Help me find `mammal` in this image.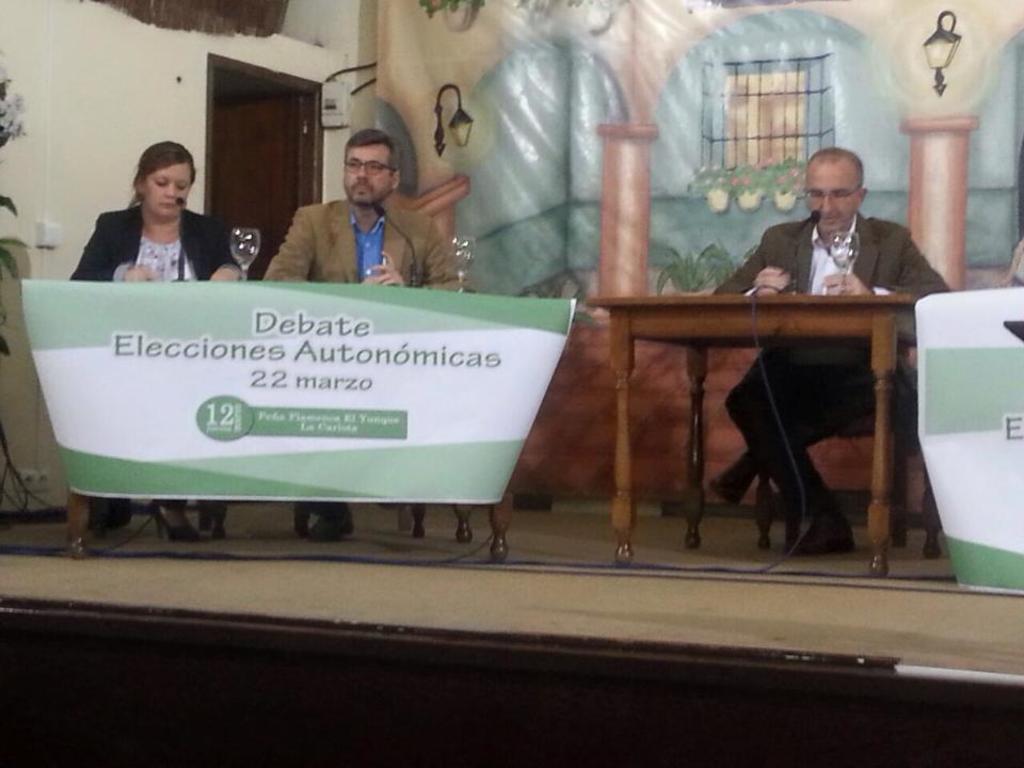
Found it: Rect(711, 146, 953, 550).
